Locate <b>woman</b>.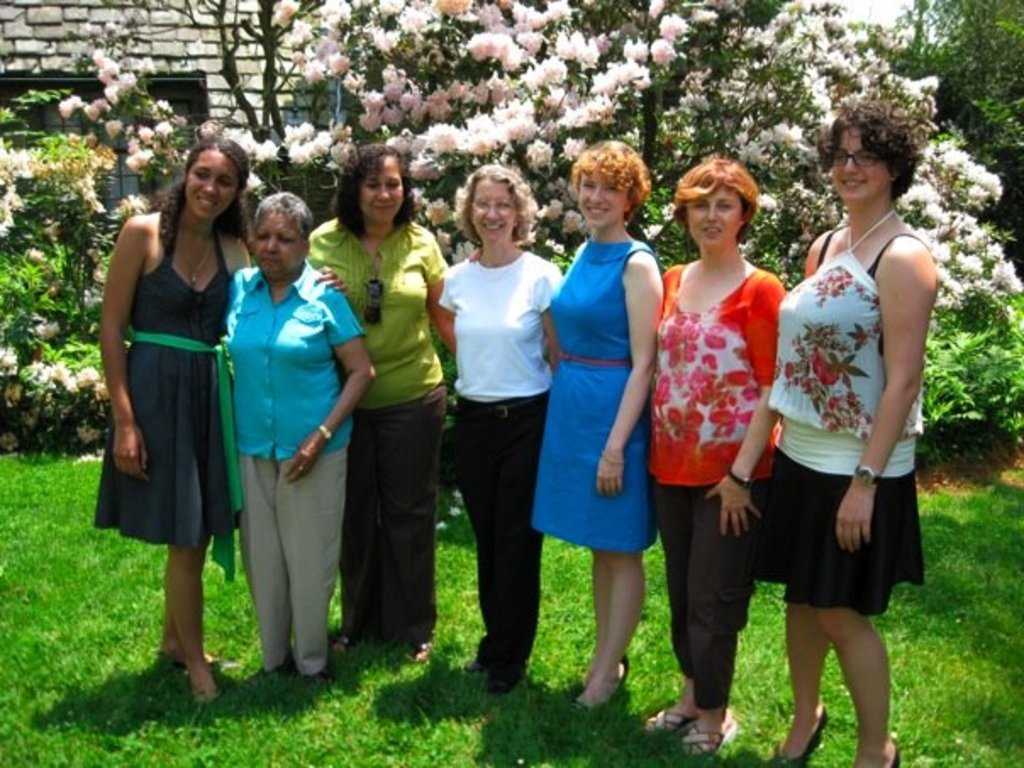
Bounding box: bbox(300, 137, 458, 666).
